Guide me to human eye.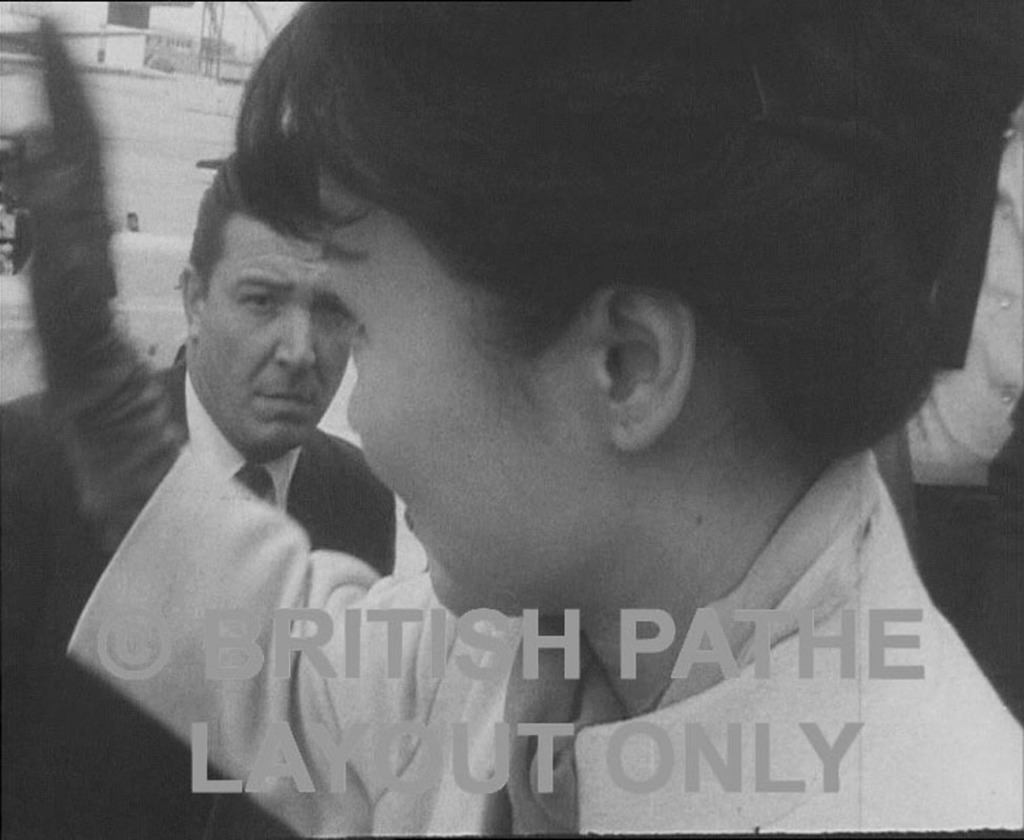
Guidance: bbox=(237, 287, 285, 323).
